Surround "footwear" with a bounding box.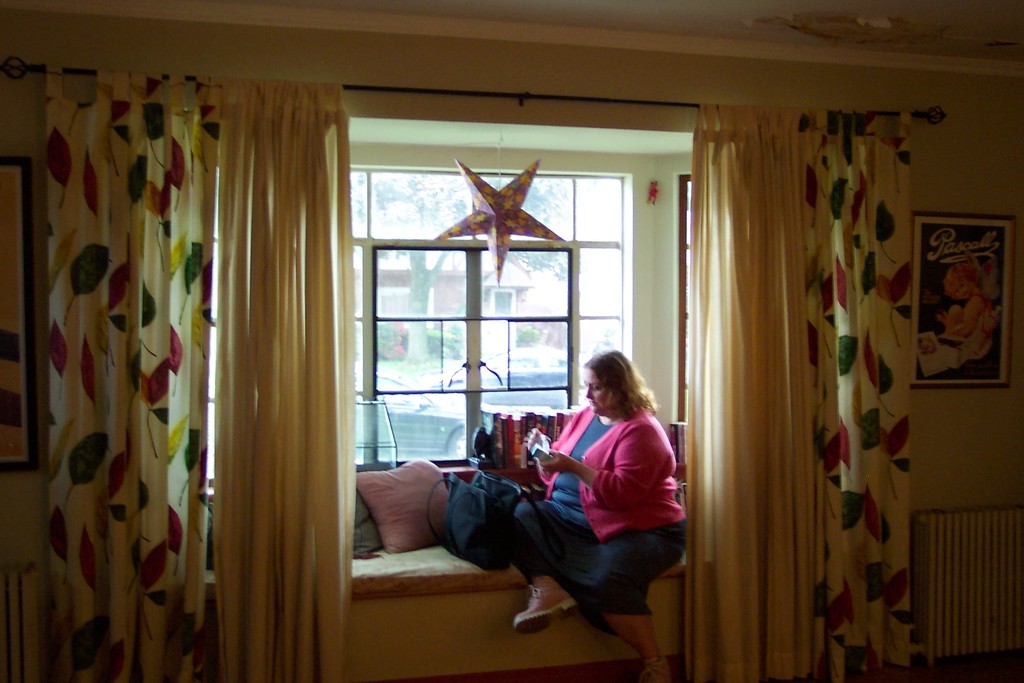
642,659,675,682.
